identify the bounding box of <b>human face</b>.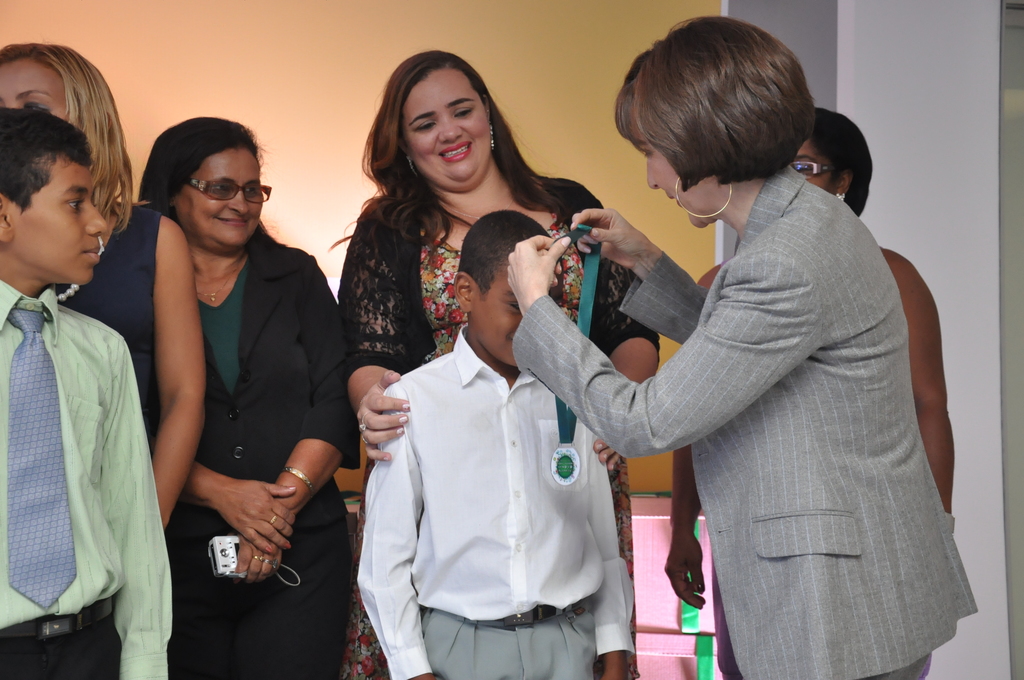
[x1=790, y1=140, x2=829, y2=198].
